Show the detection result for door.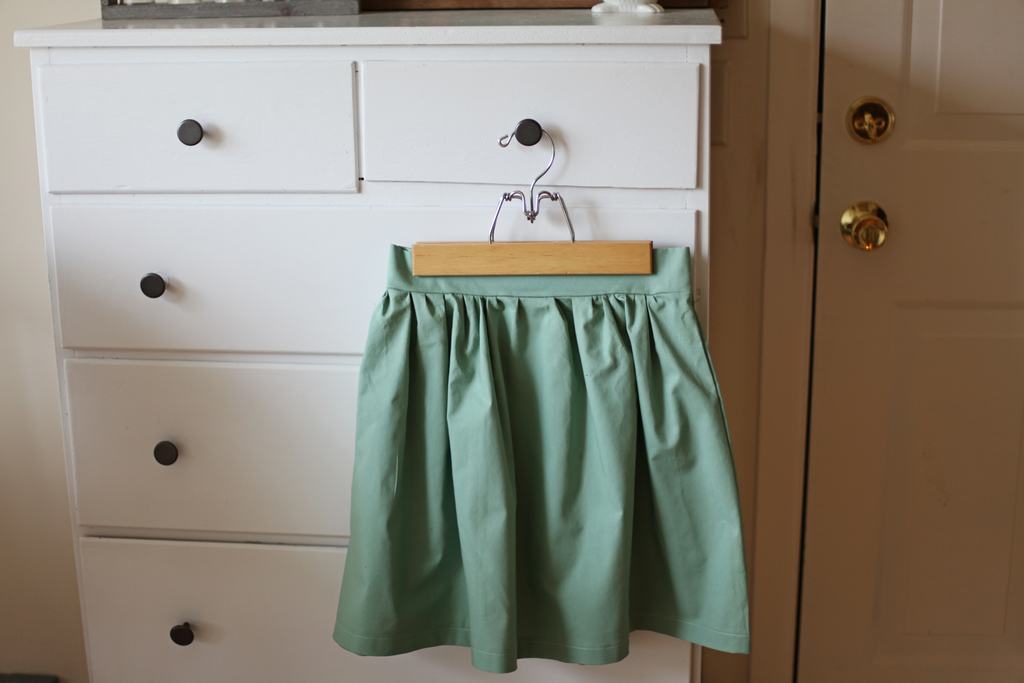
BBox(823, 0, 1023, 682).
